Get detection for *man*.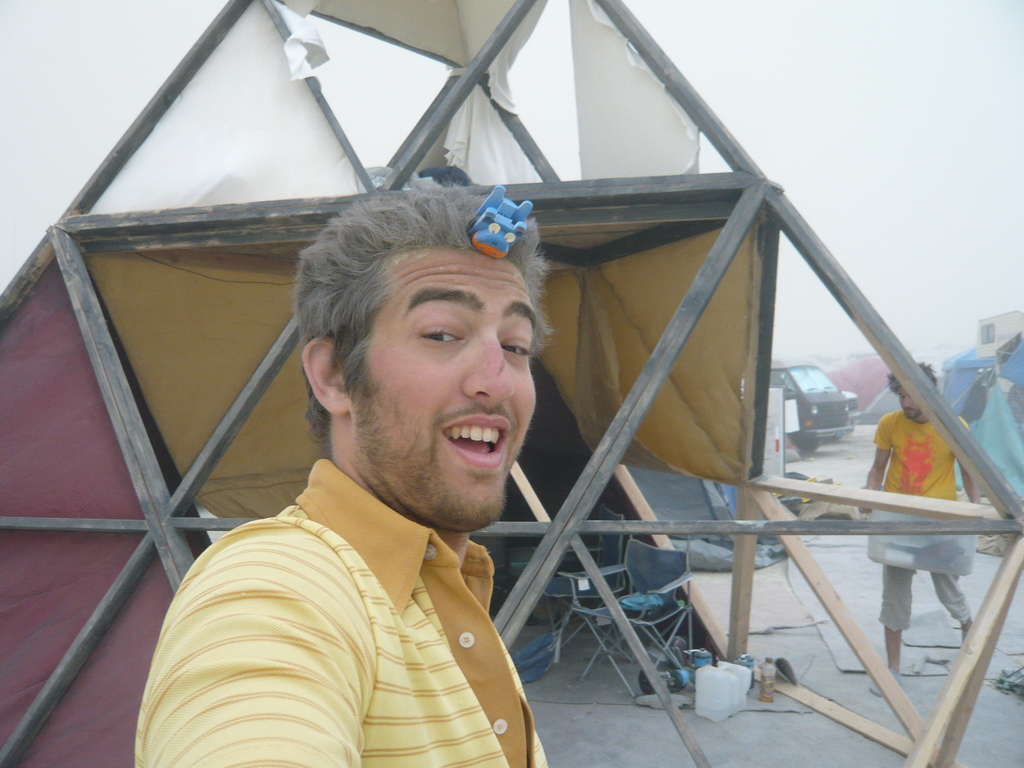
Detection: [left=124, top=163, right=556, bottom=767].
